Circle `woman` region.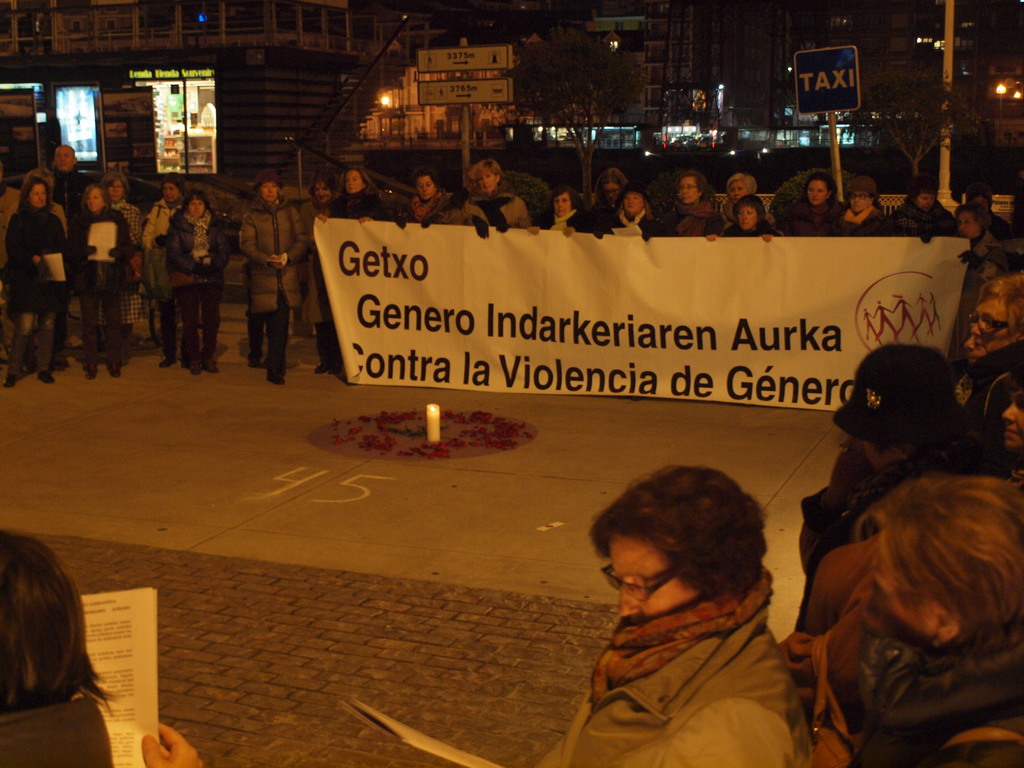
Region: locate(703, 177, 771, 238).
